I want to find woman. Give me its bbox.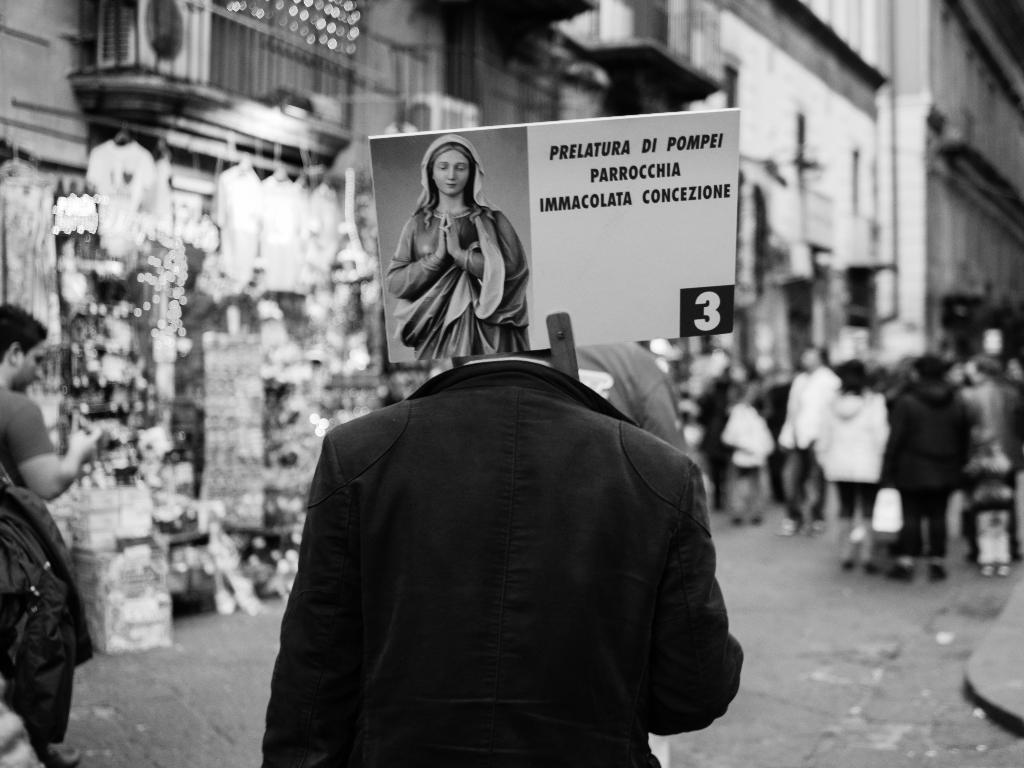
945 362 971 387.
